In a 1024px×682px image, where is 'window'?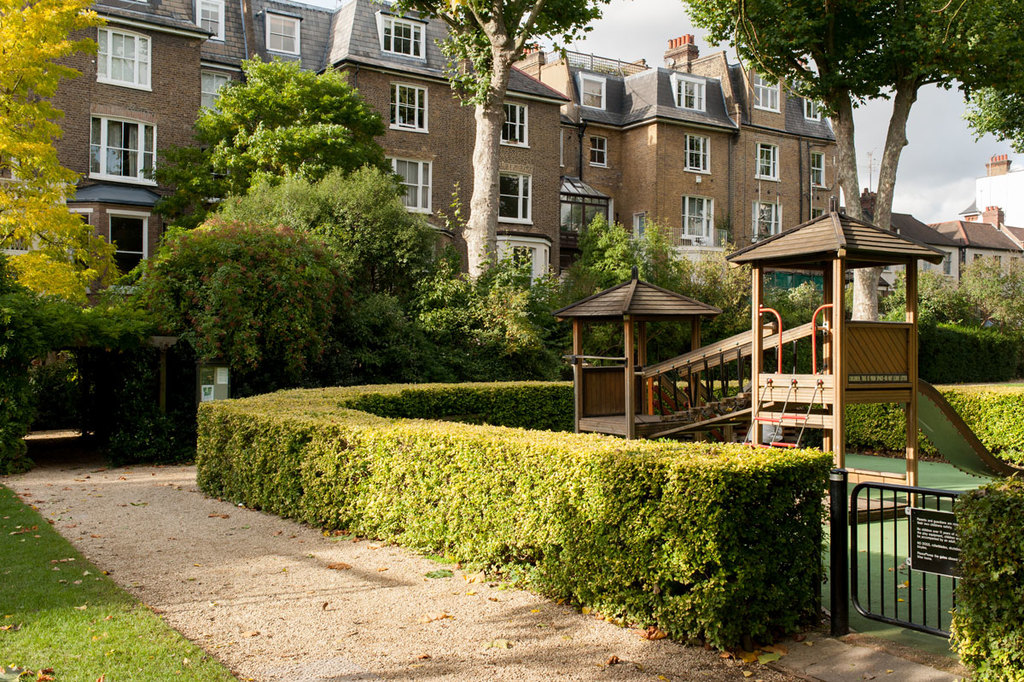
<box>90,24,150,86</box>.
